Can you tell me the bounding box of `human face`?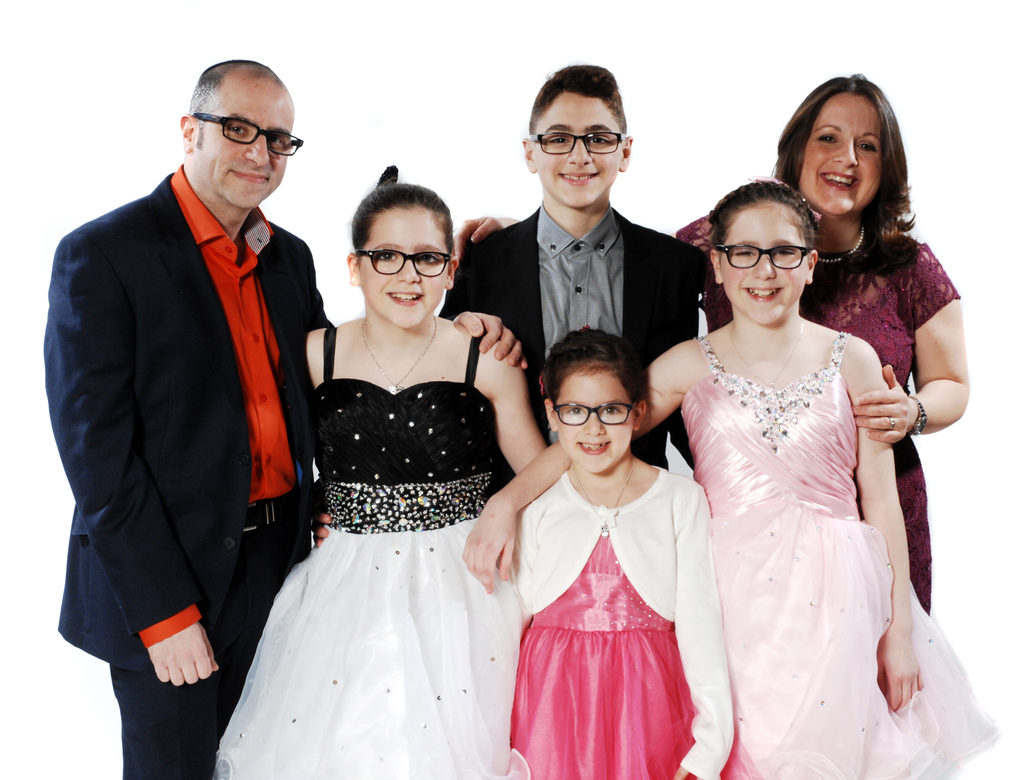
crop(360, 210, 447, 327).
